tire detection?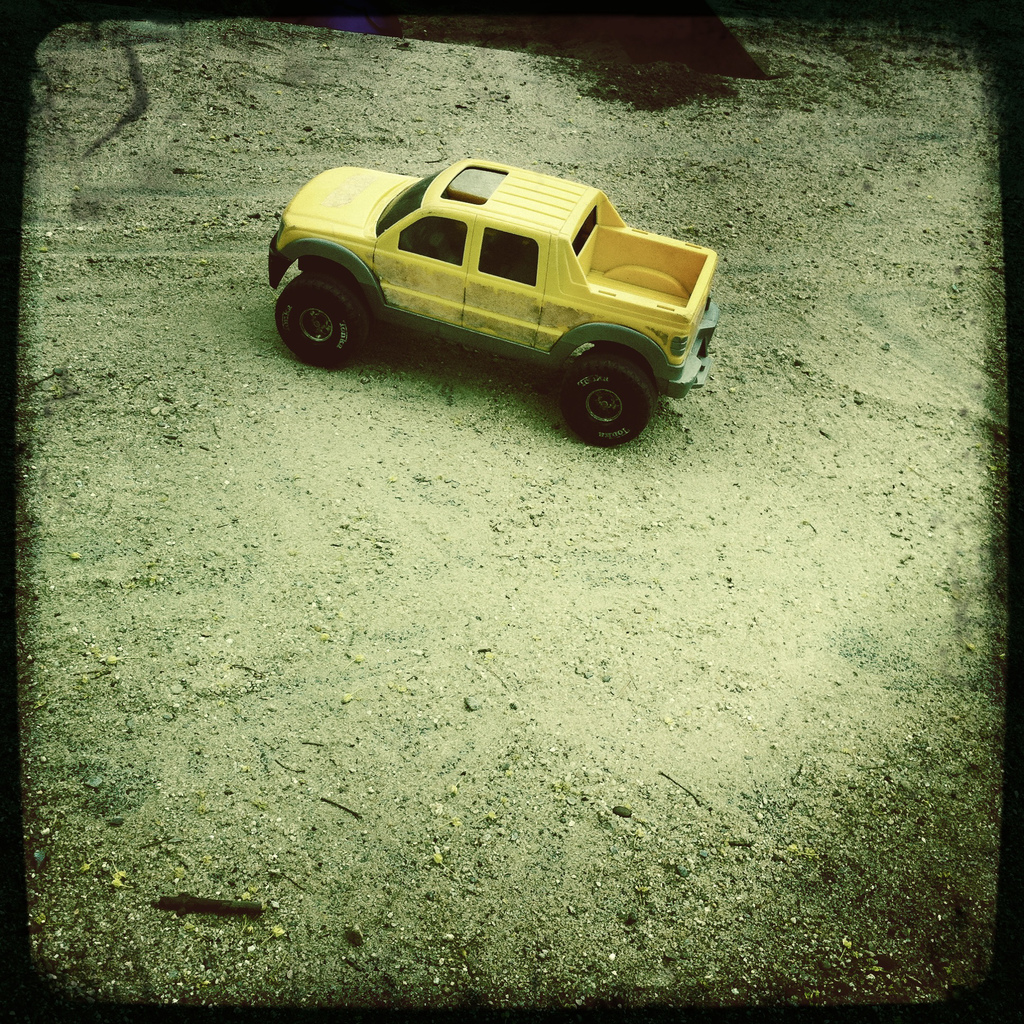
region(547, 315, 664, 440)
